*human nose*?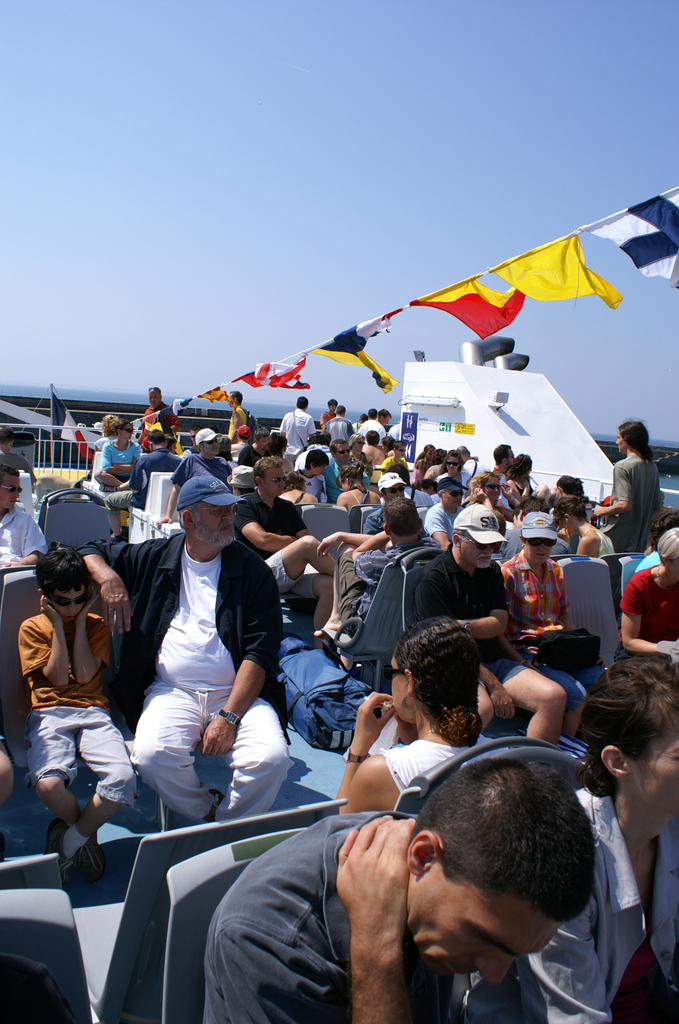
left=279, top=478, right=281, bottom=490
